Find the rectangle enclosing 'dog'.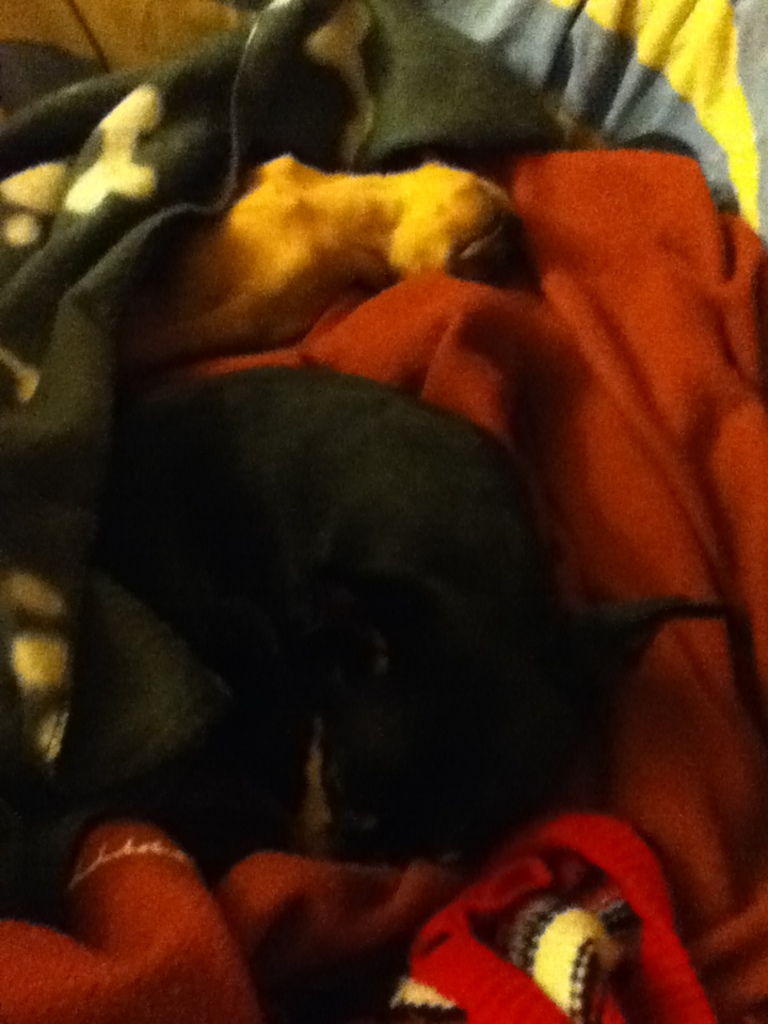
detection(0, 365, 736, 941).
